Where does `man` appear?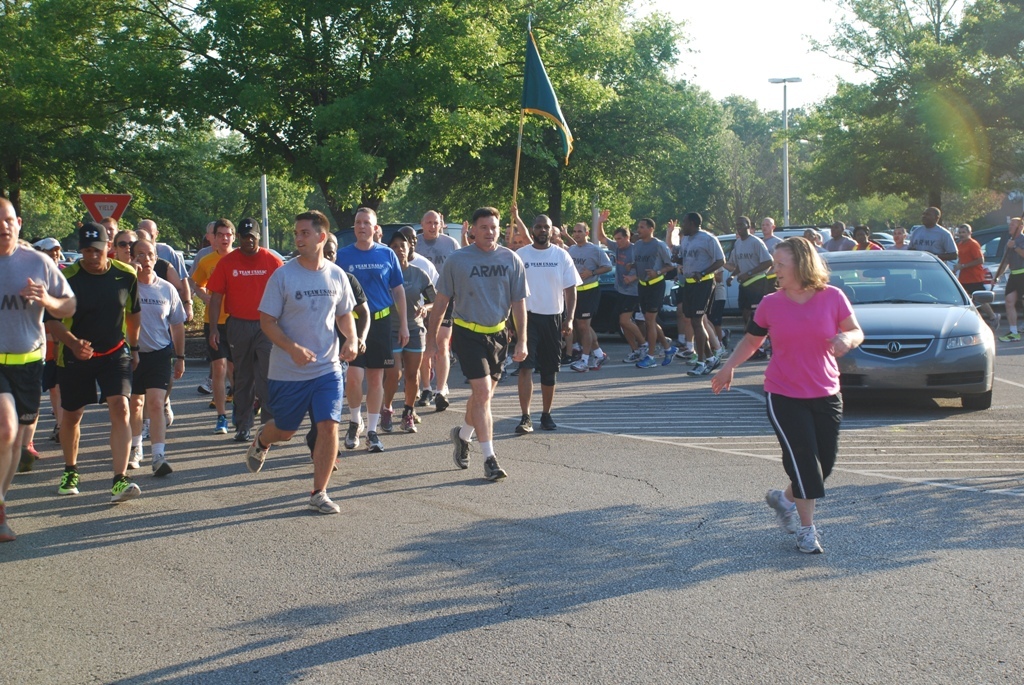
Appears at pyautogui.locateOnScreen(50, 231, 169, 508).
